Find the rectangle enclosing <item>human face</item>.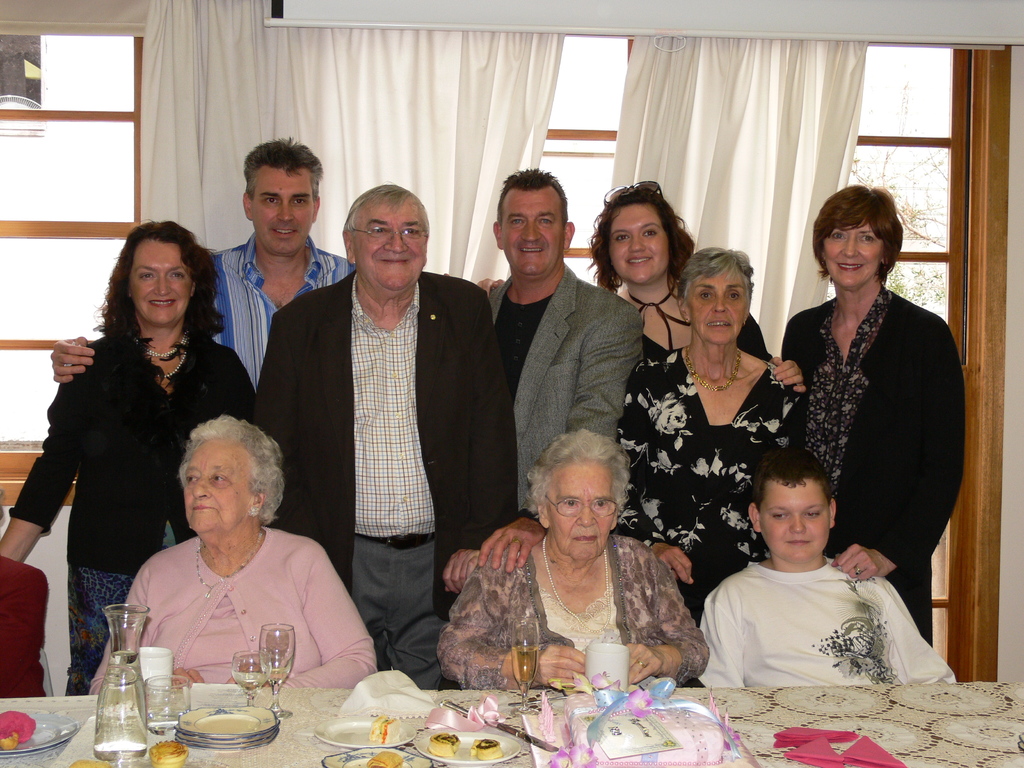
pyautogui.locateOnScreen(503, 191, 564, 281).
